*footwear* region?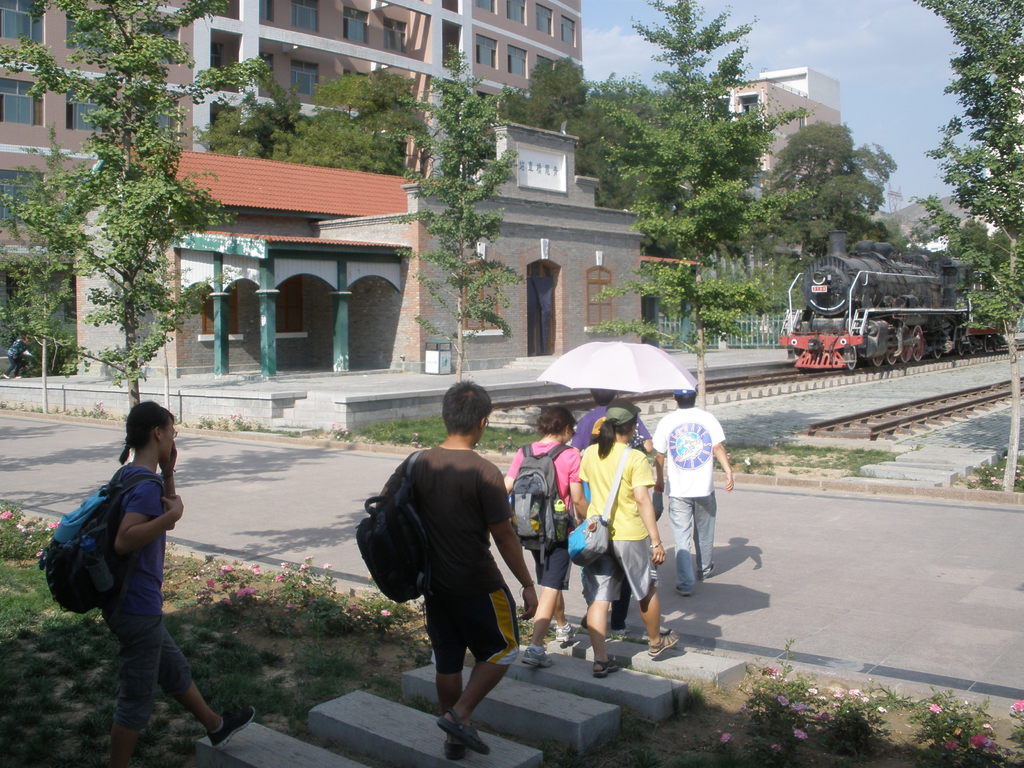
bbox(650, 628, 684, 655)
